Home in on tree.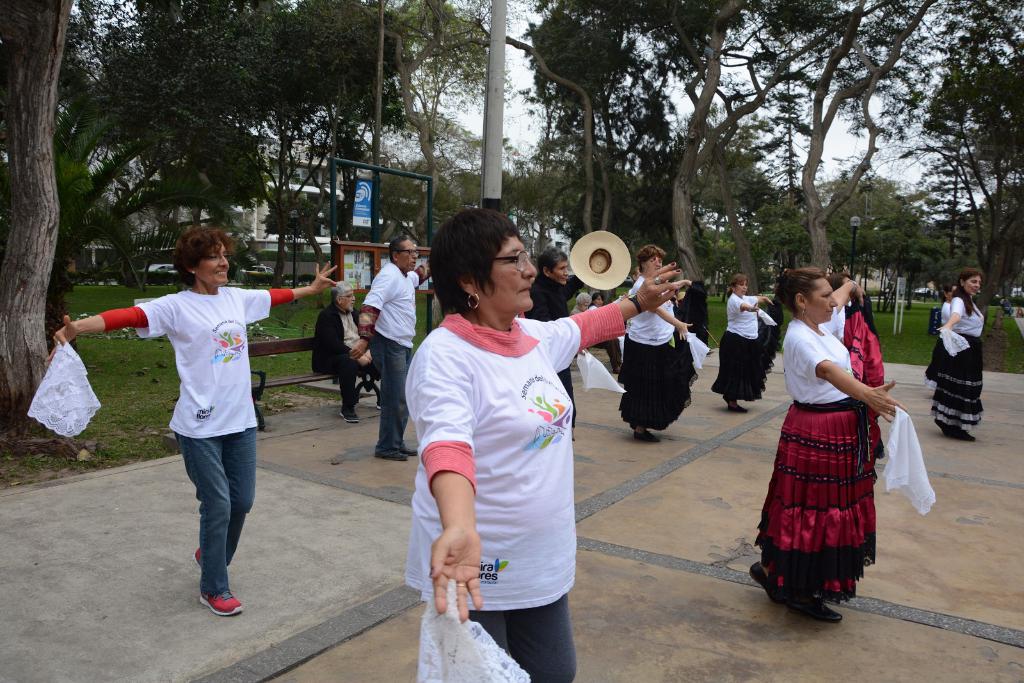
Homed in at [left=761, top=199, right=821, bottom=290].
